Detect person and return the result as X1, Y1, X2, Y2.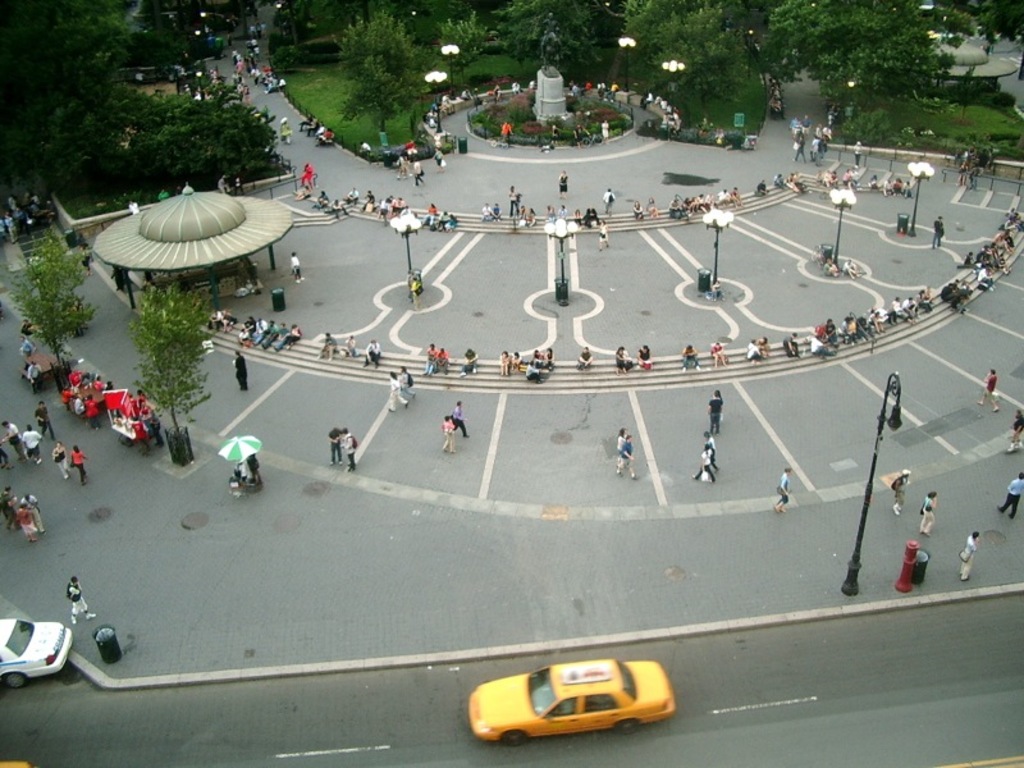
753, 332, 772, 365.
